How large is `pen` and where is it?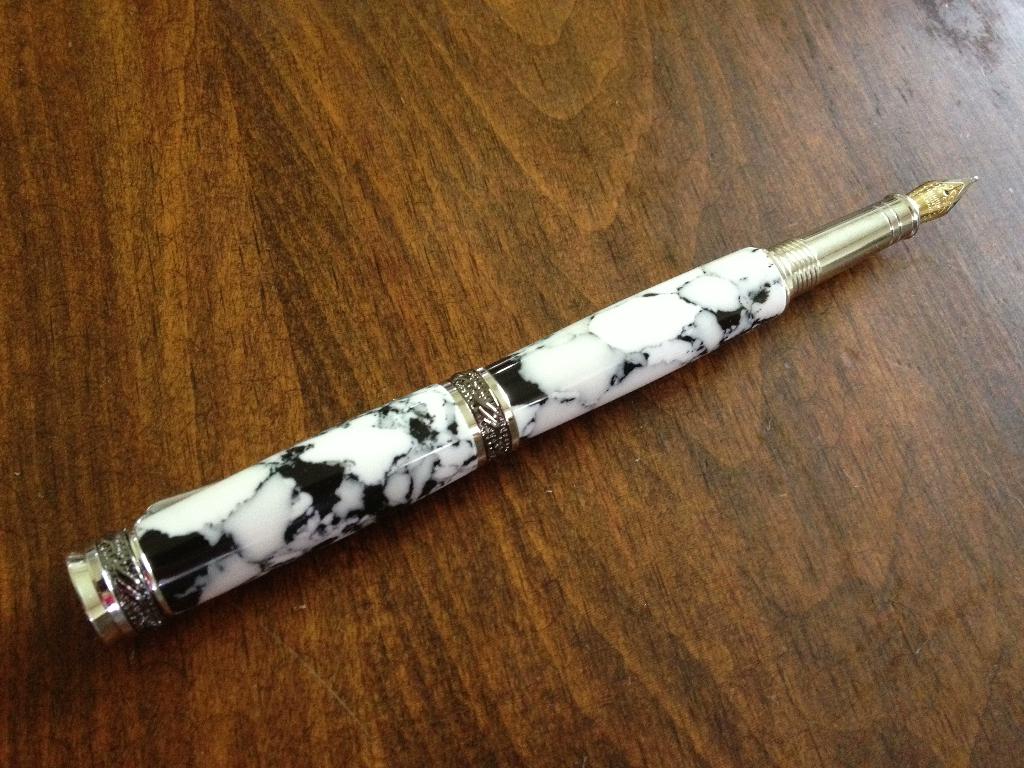
Bounding box: crop(60, 171, 976, 645).
